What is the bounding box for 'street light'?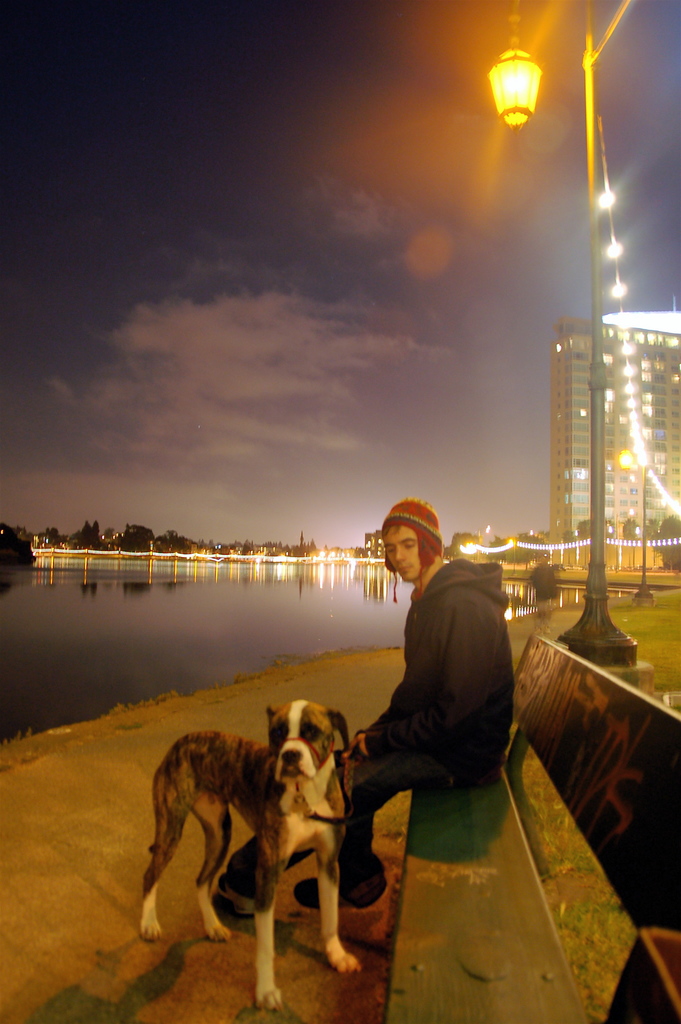
614/447/657/609.
